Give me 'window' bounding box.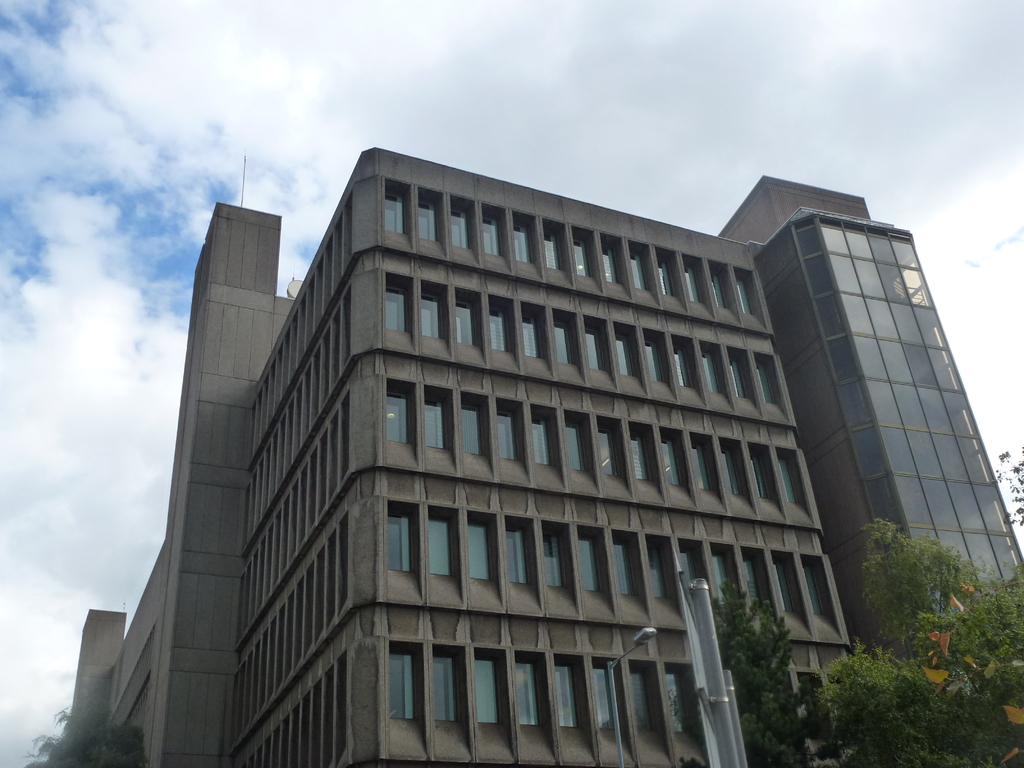
bbox=[388, 654, 413, 721].
